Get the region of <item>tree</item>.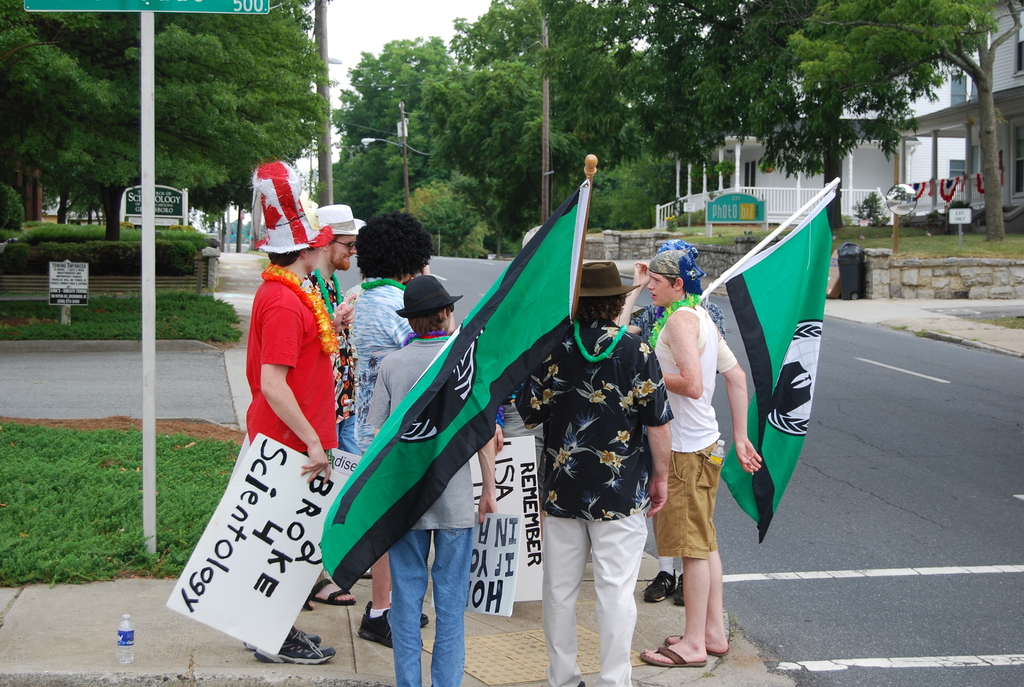
<box>323,34,461,154</box>.
